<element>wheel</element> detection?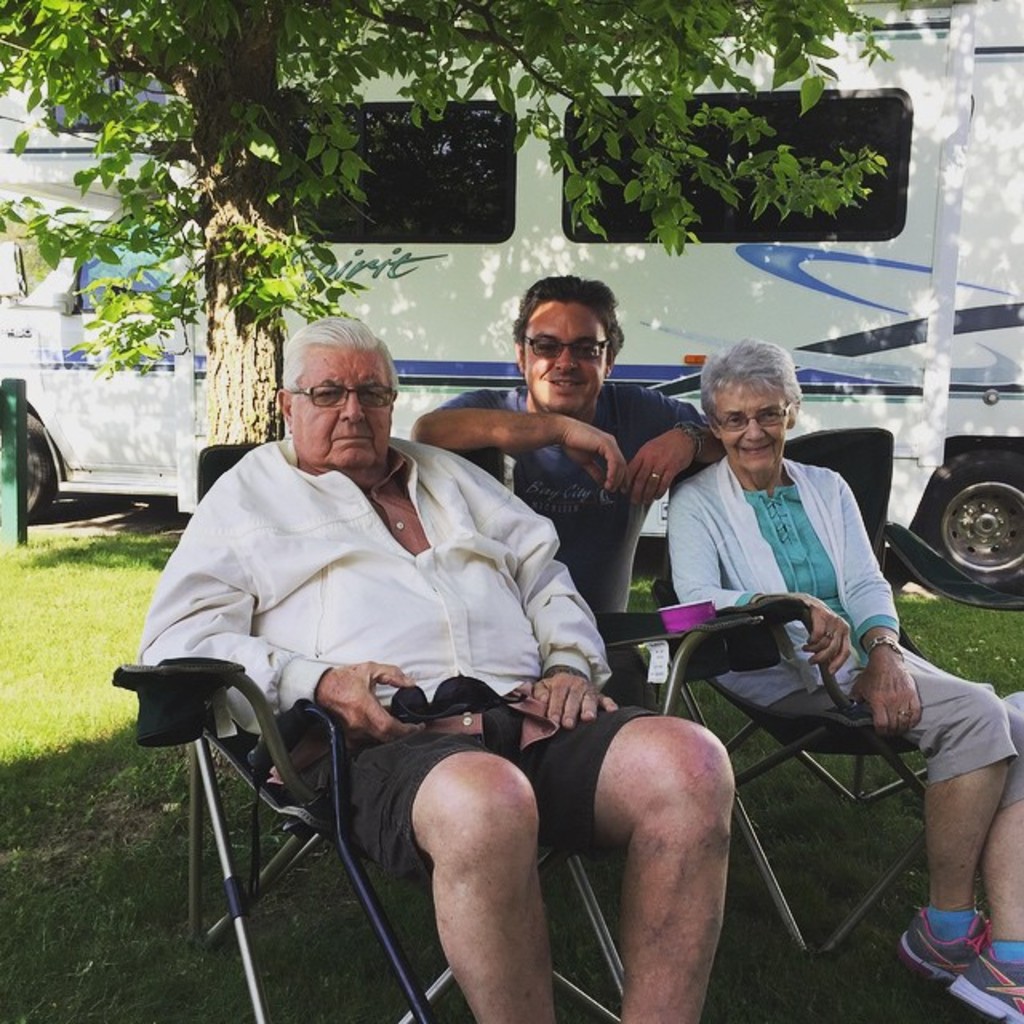
pyautogui.locateOnScreen(909, 461, 1013, 600)
